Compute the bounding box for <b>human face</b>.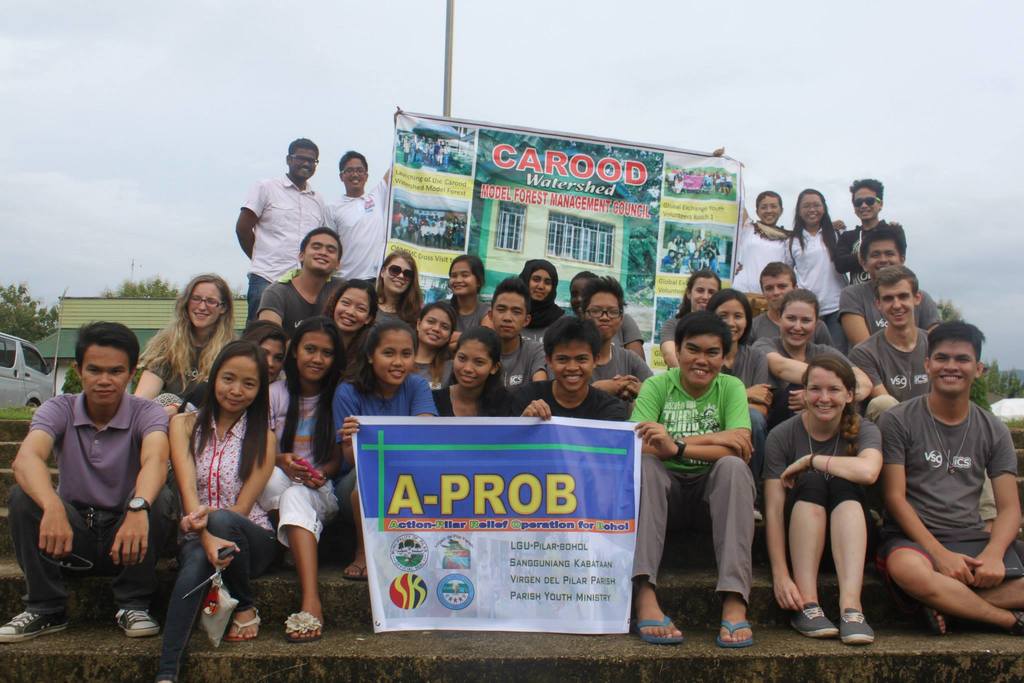
<region>931, 339, 978, 396</region>.
